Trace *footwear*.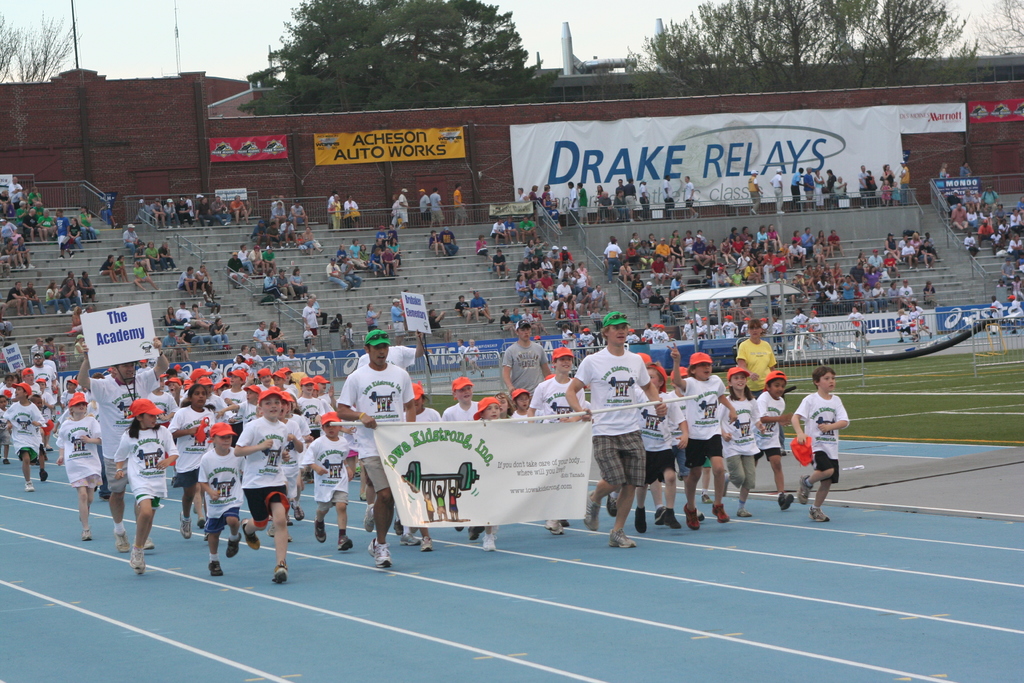
Traced to [225,537,239,561].
